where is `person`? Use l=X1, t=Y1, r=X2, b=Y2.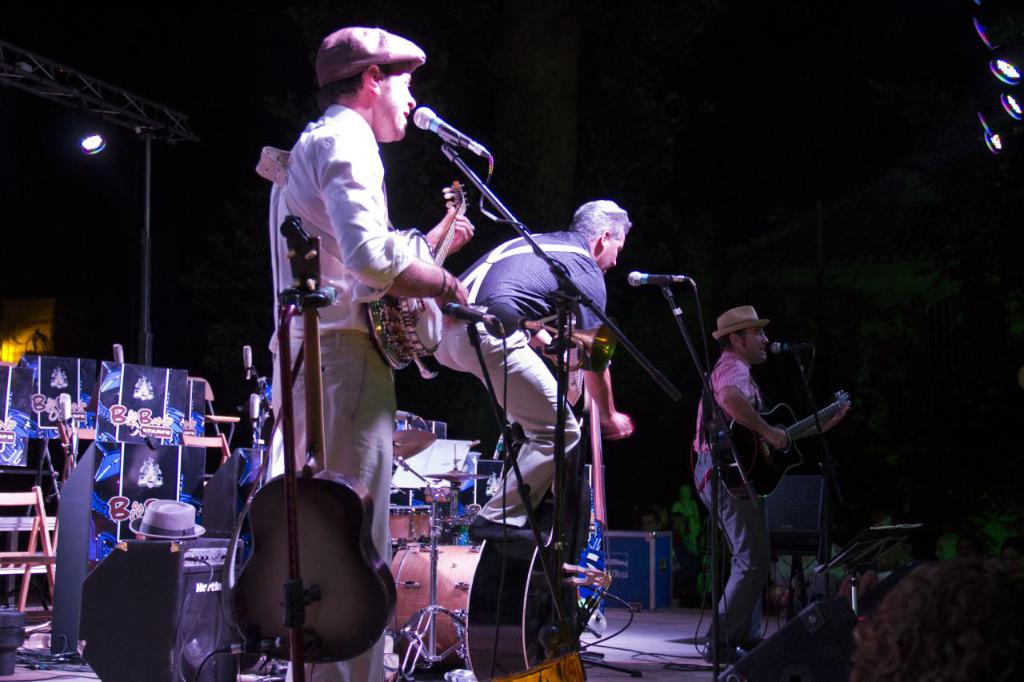
l=695, t=307, r=854, b=668.
